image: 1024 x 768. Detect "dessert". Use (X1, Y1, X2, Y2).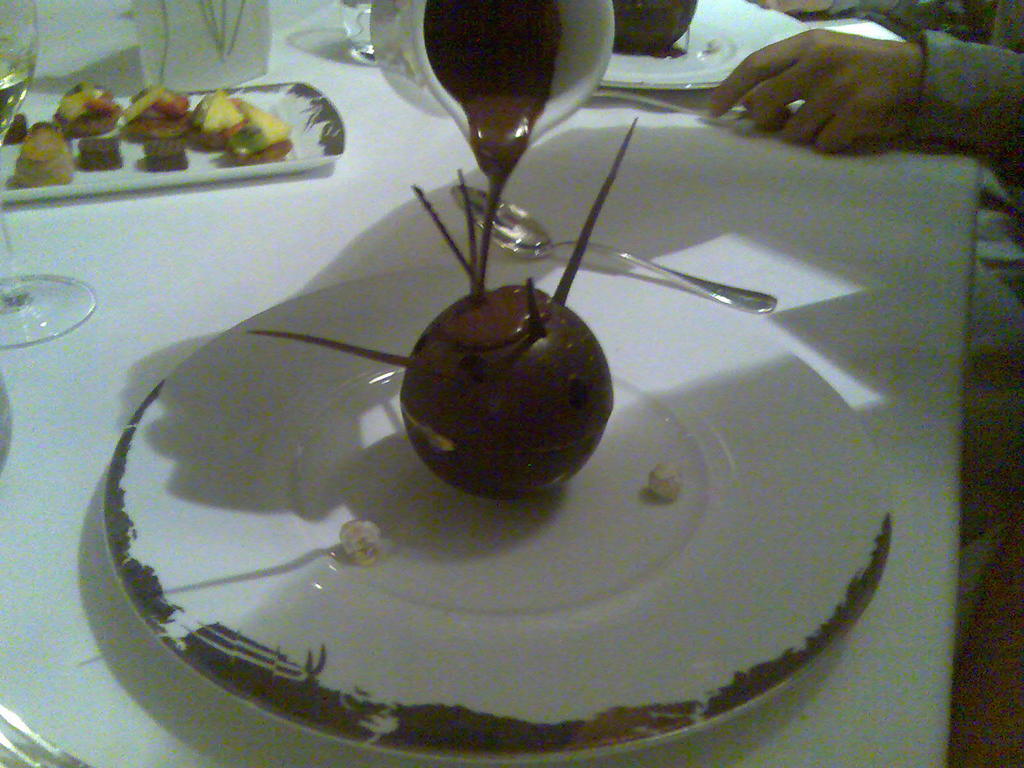
(248, 119, 643, 501).
